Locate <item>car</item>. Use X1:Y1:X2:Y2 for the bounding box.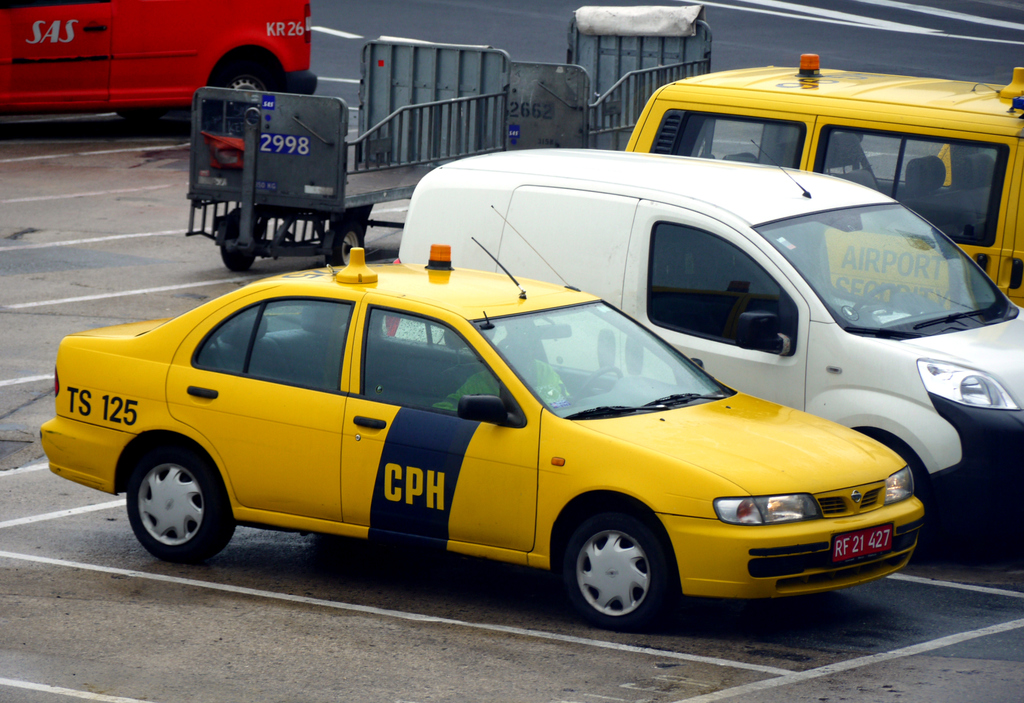
44:232:922:638.
